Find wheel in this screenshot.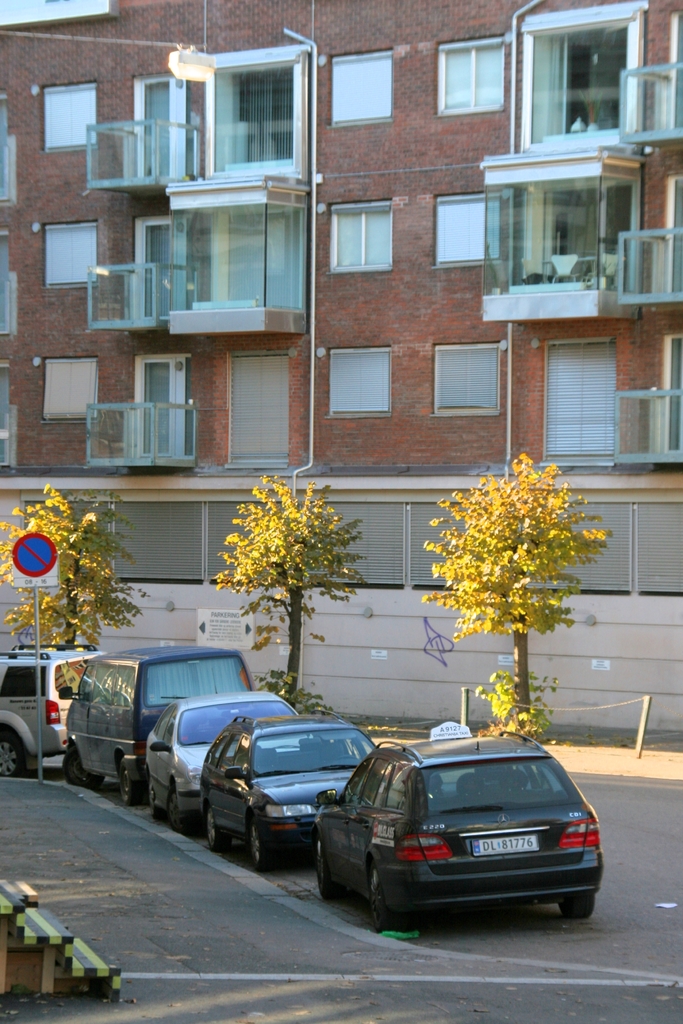
The bounding box for wheel is crop(560, 893, 593, 919).
